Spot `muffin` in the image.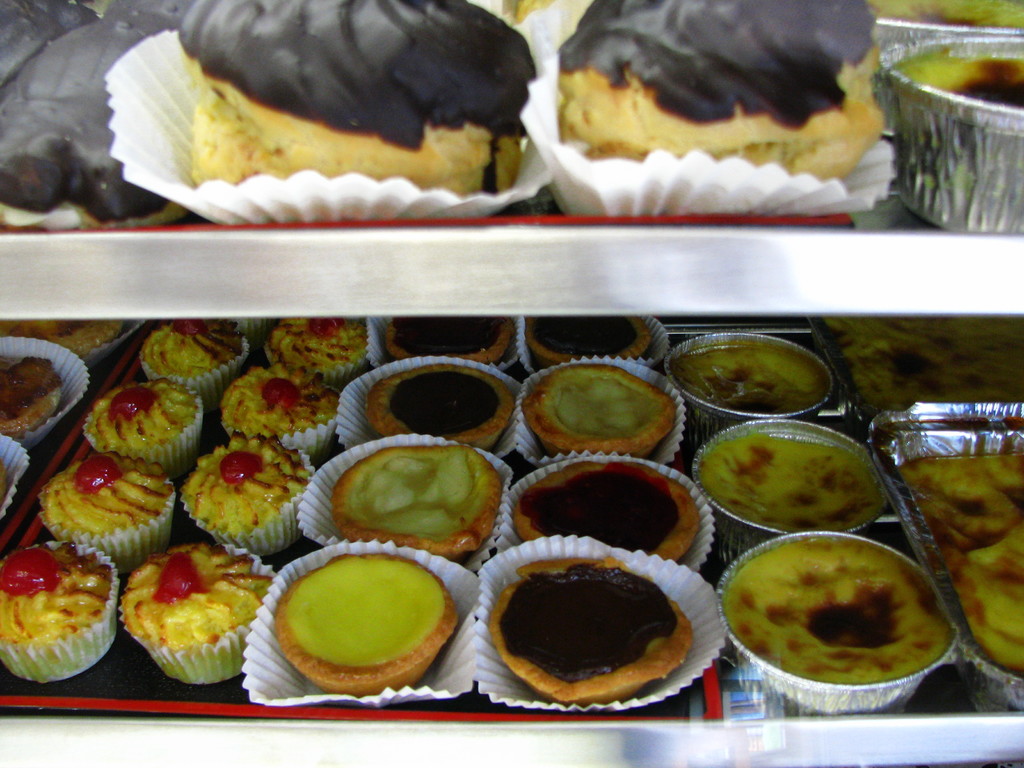
`muffin` found at <bbox>883, 35, 1023, 239</bbox>.
